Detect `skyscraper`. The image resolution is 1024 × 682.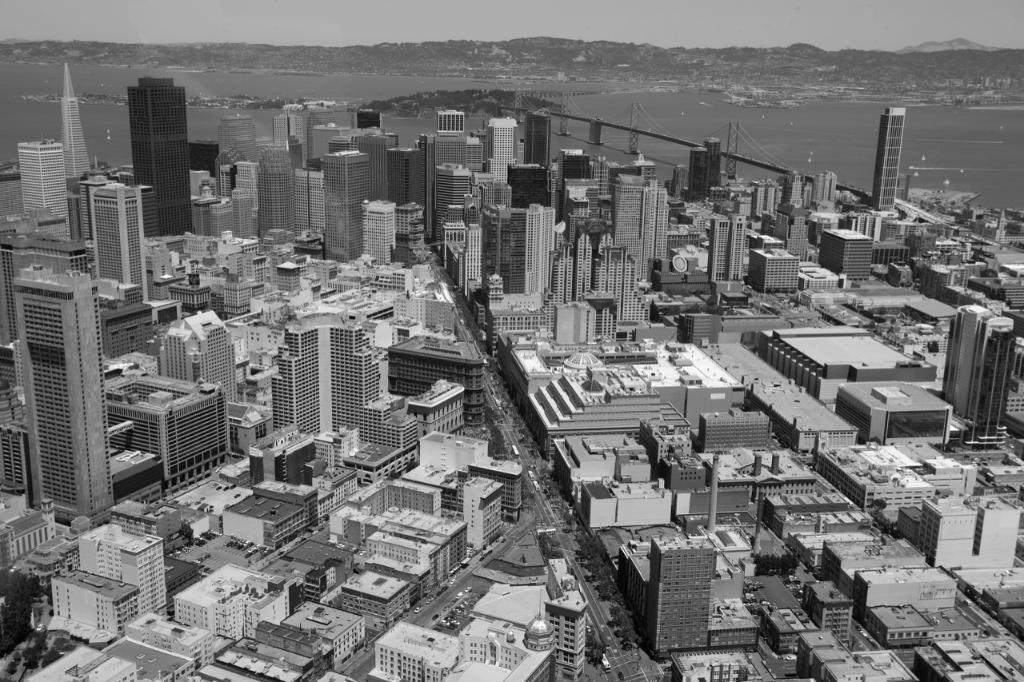
[7,262,111,528].
